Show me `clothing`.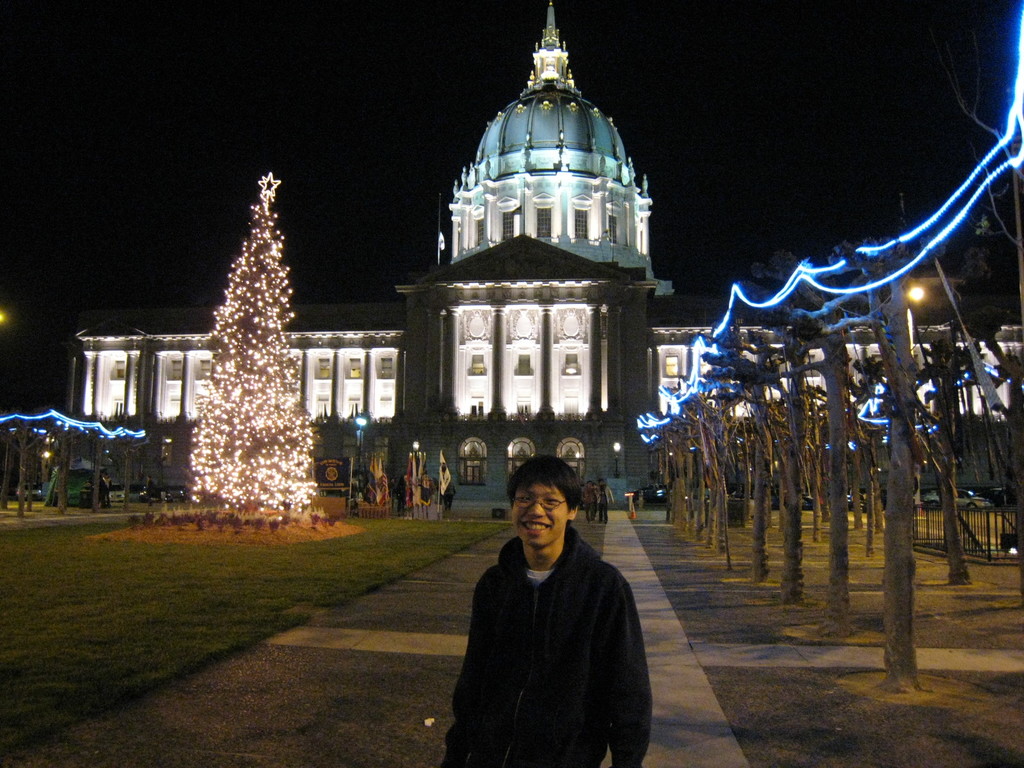
`clothing` is here: region(582, 485, 599, 520).
